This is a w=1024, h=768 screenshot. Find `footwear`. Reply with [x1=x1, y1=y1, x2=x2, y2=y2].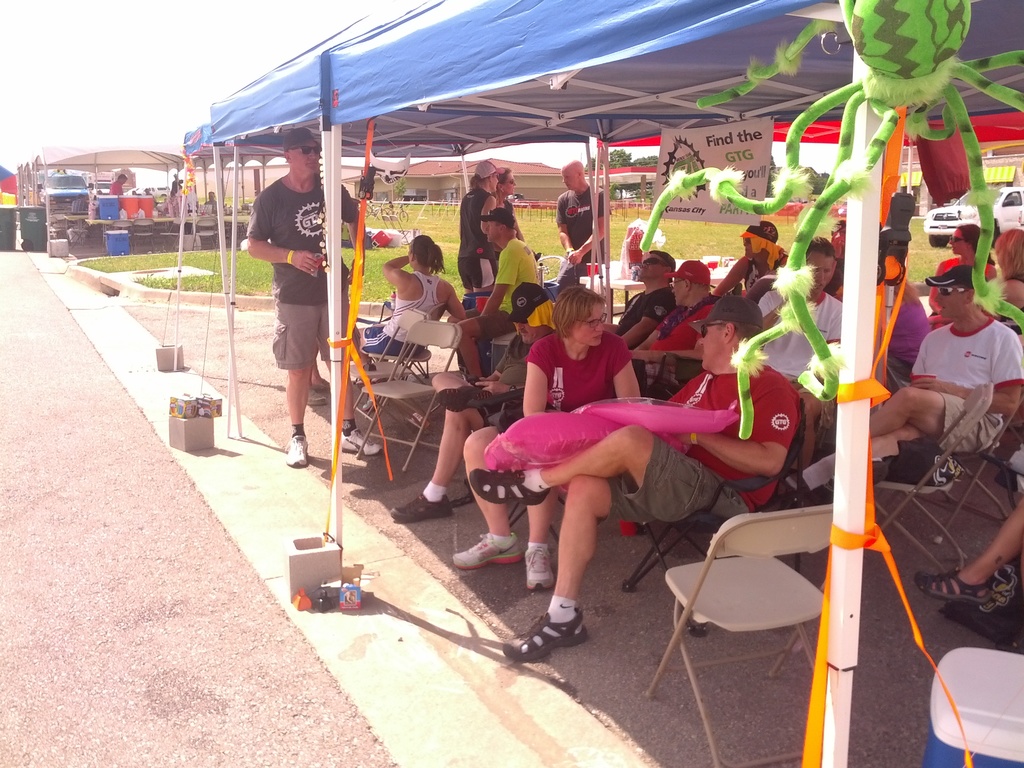
[x1=336, y1=428, x2=385, y2=458].
